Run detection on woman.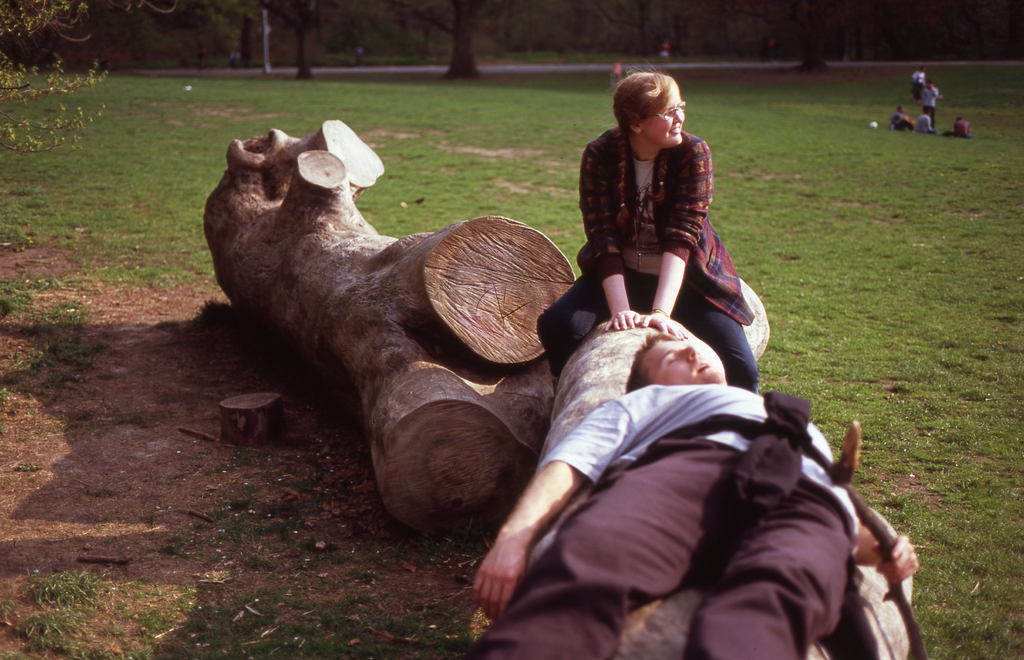
Result: (888,105,912,128).
